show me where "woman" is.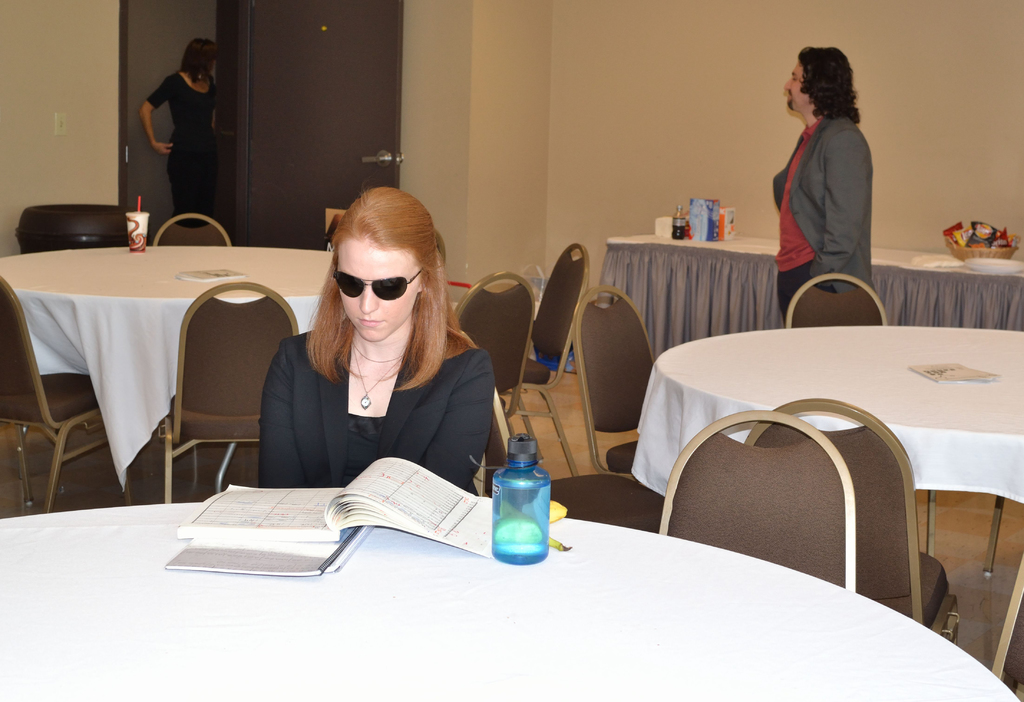
"woman" is at 241:199:496:535.
